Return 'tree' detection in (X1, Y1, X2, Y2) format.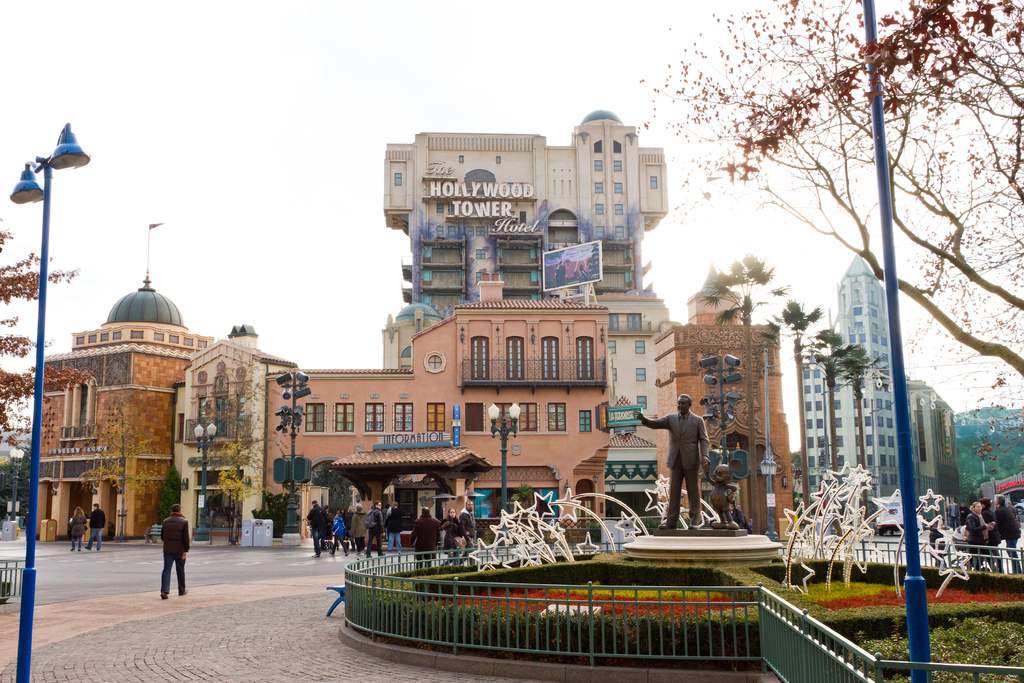
(698, 248, 791, 536).
